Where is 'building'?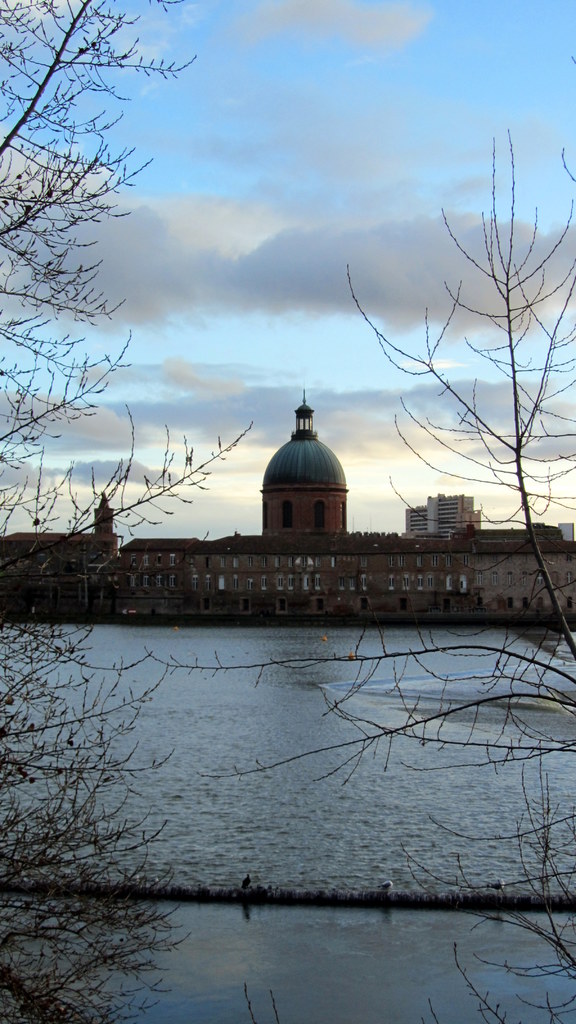
box(113, 390, 467, 622).
